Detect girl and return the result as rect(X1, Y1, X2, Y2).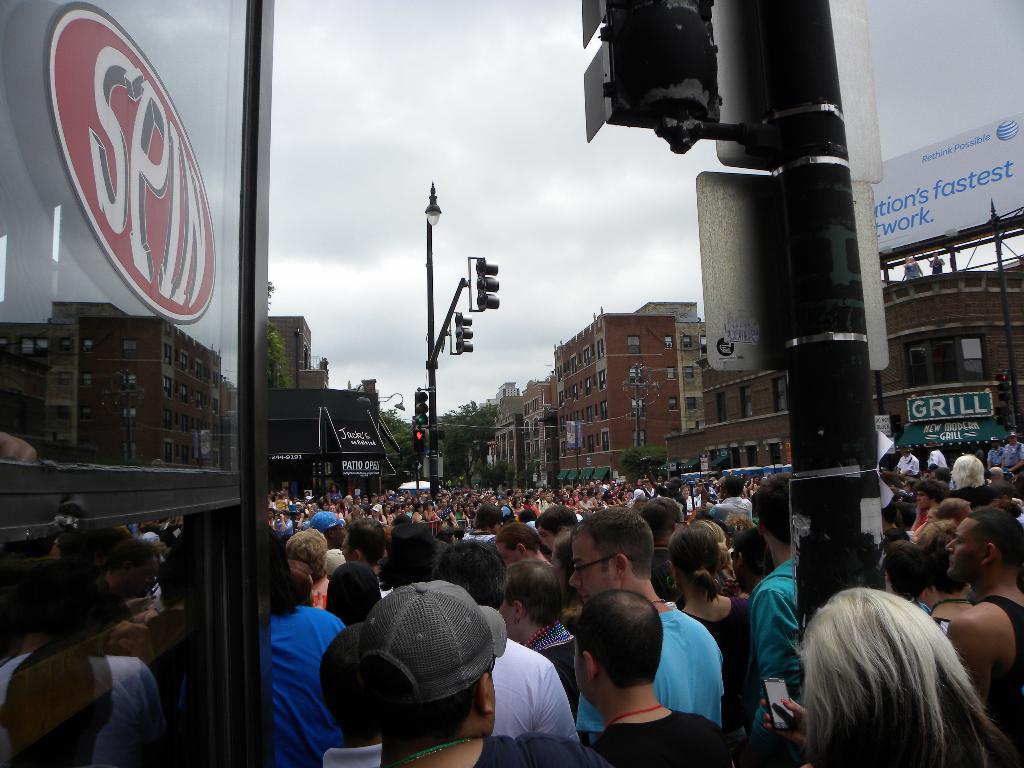
rect(803, 584, 1016, 767).
